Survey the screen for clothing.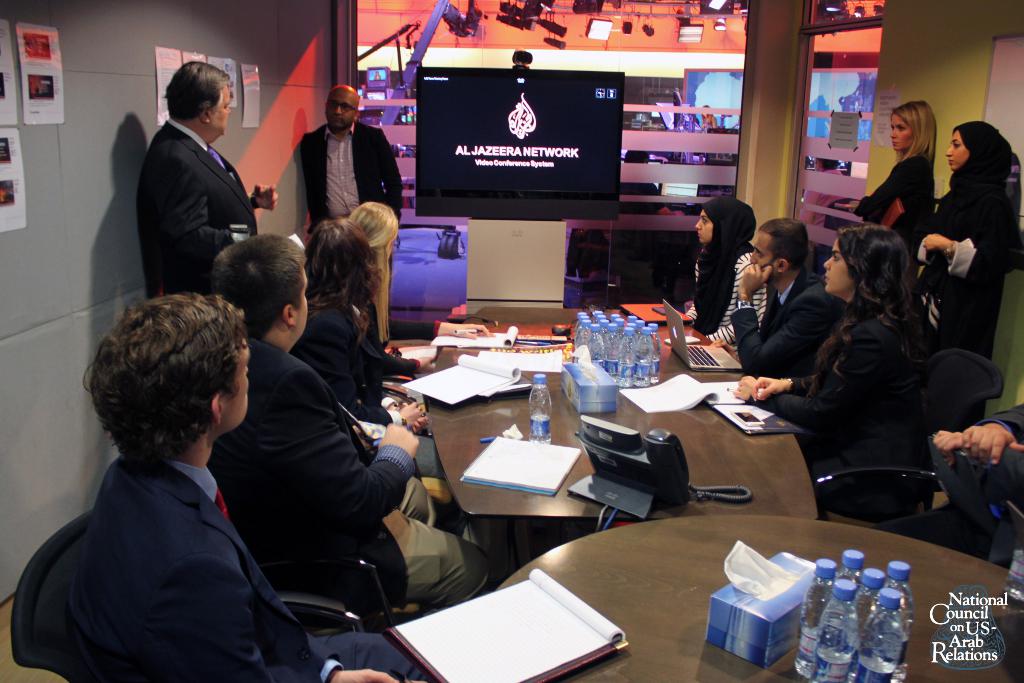
Survey found: x1=742, y1=227, x2=856, y2=408.
